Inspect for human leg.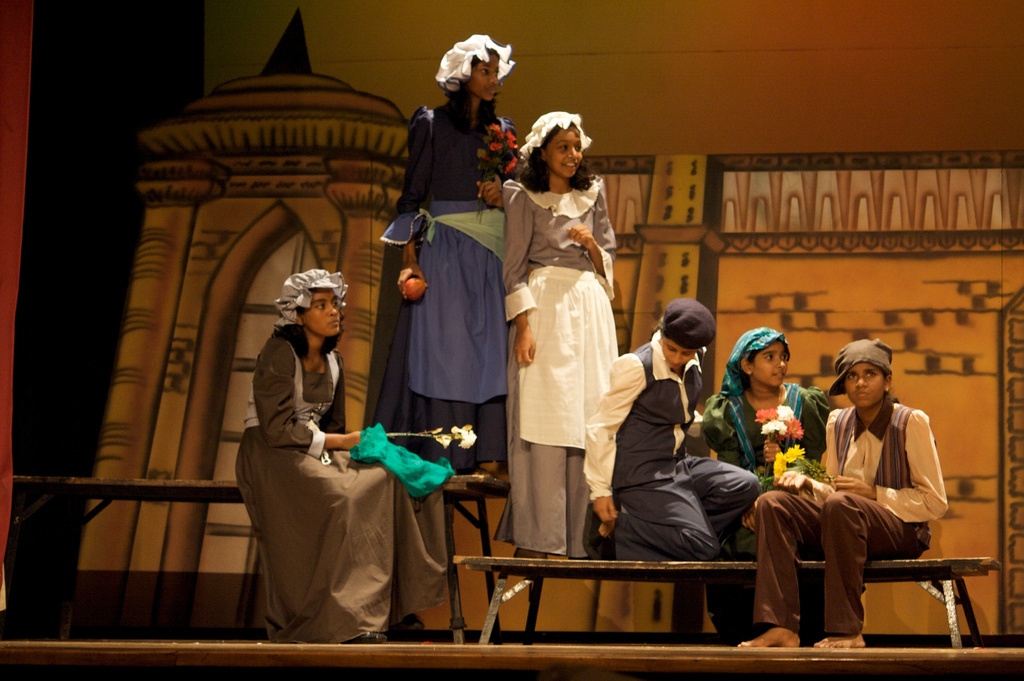
Inspection: [x1=585, y1=489, x2=707, y2=561].
